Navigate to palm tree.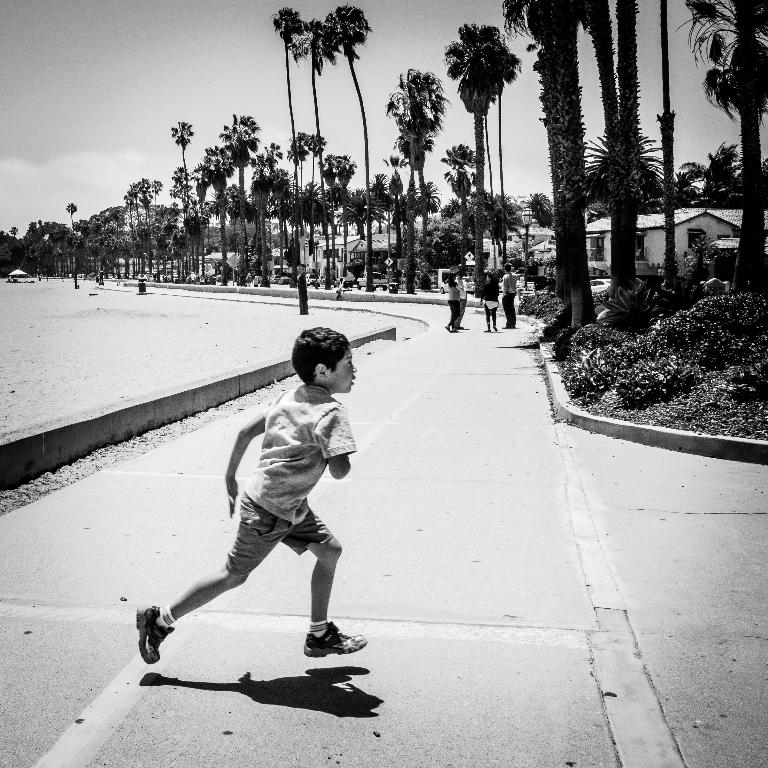
Navigation target: rect(584, 119, 659, 287).
